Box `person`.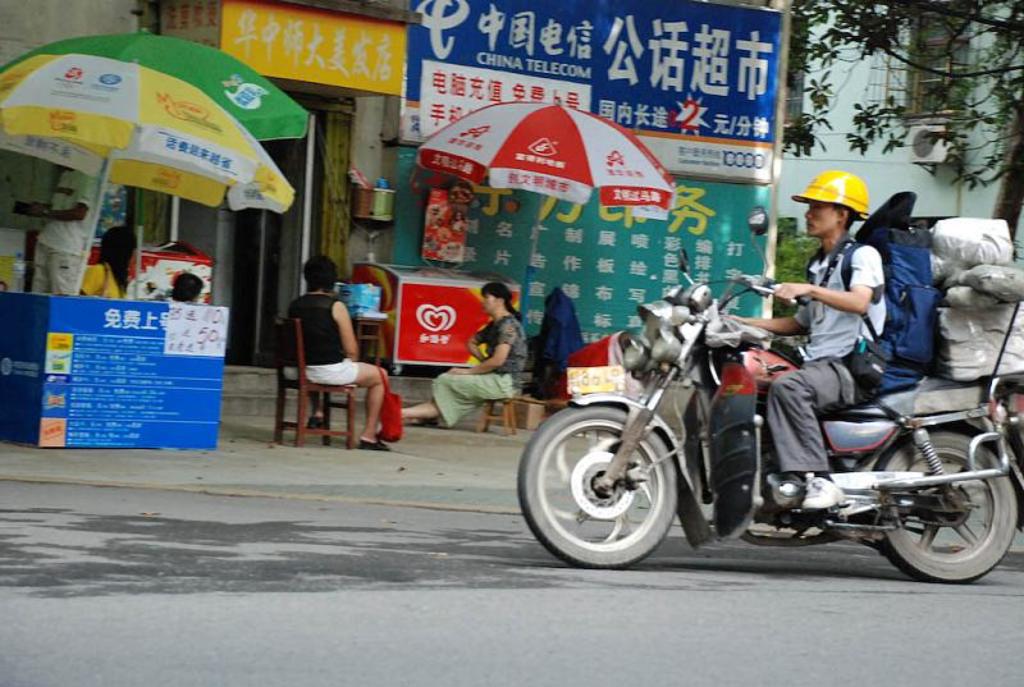
<bbox>726, 169, 887, 510</bbox>.
